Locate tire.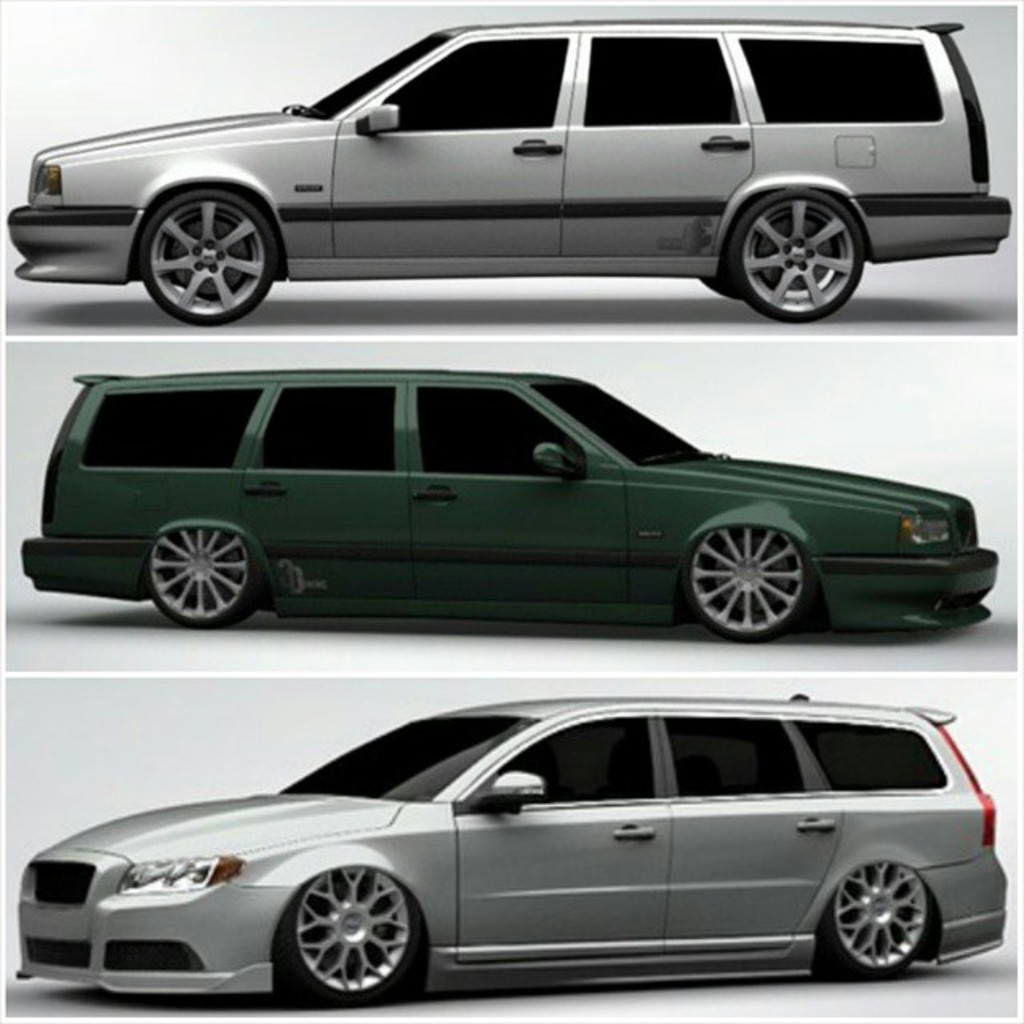
Bounding box: 141, 526, 254, 627.
